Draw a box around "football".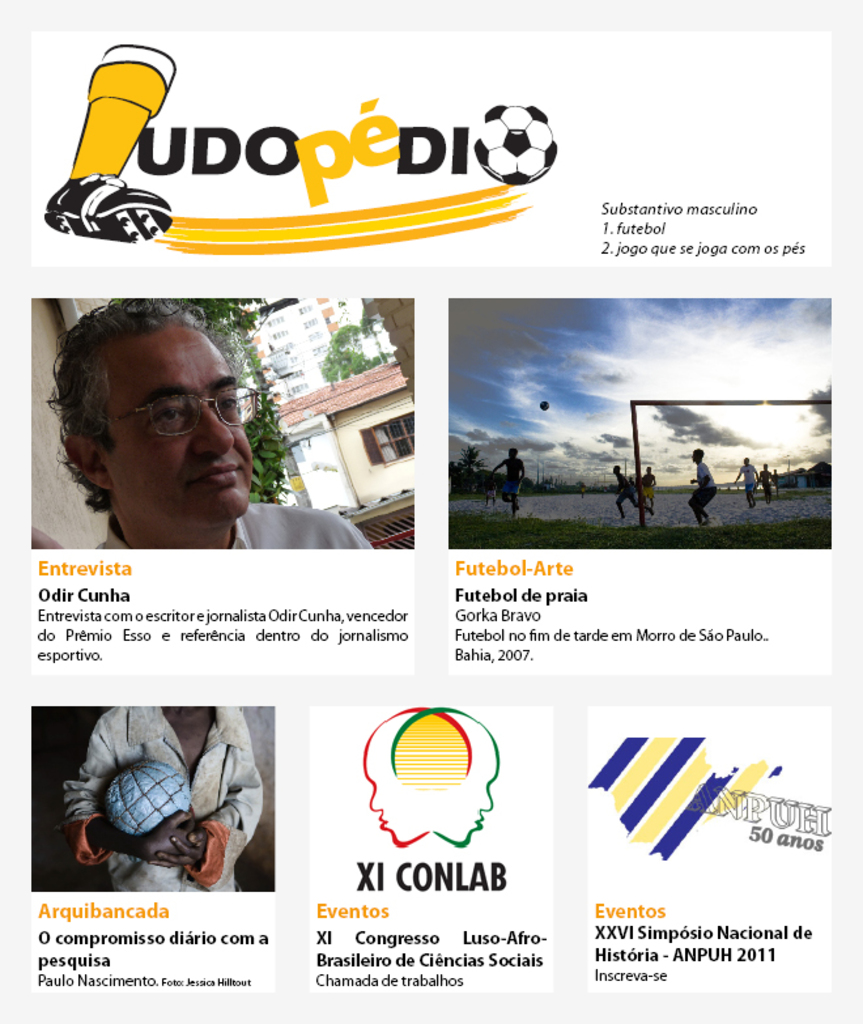
bbox=(467, 103, 557, 186).
